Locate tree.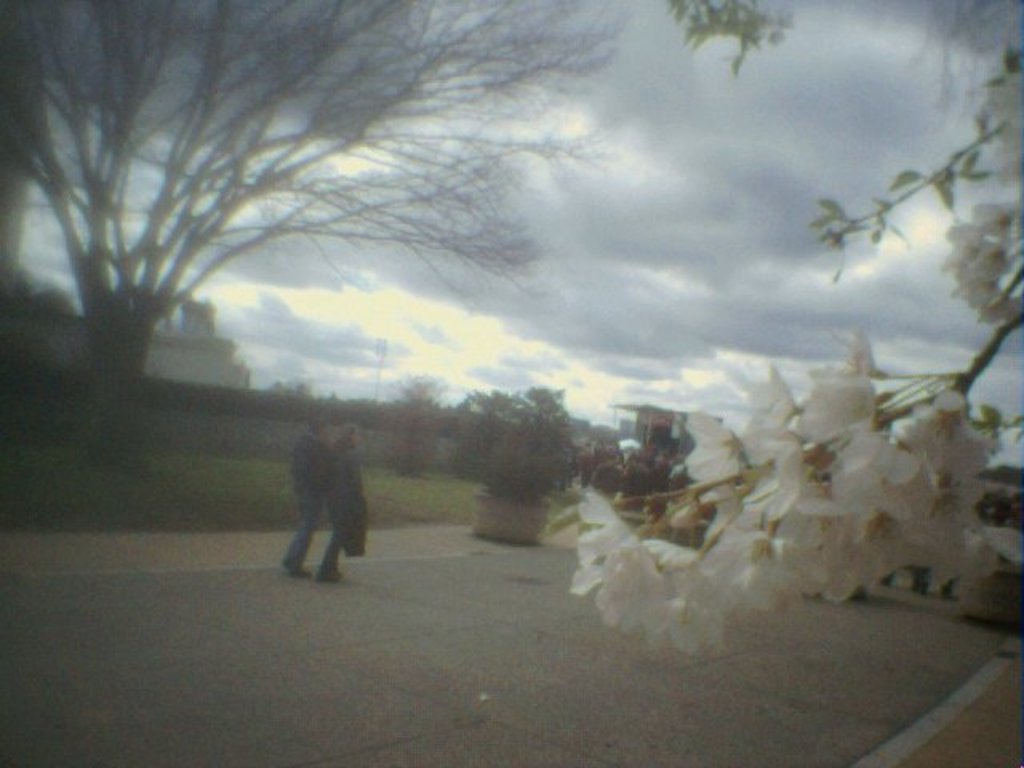
Bounding box: 35,8,774,576.
